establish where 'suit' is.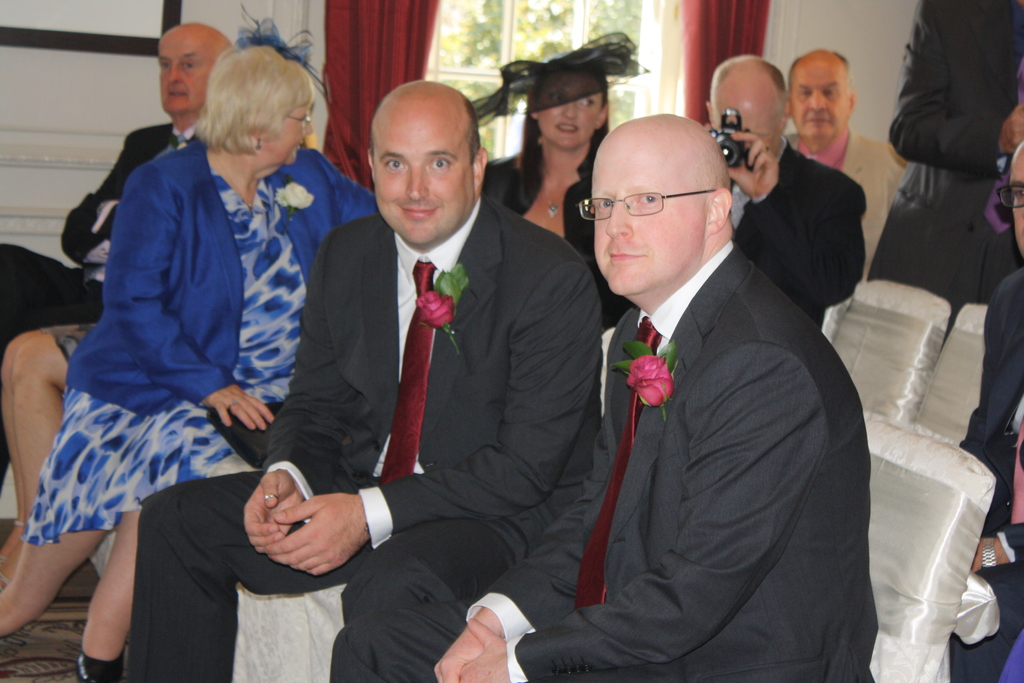
Established at bbox=[725, 138, 863, 336].
